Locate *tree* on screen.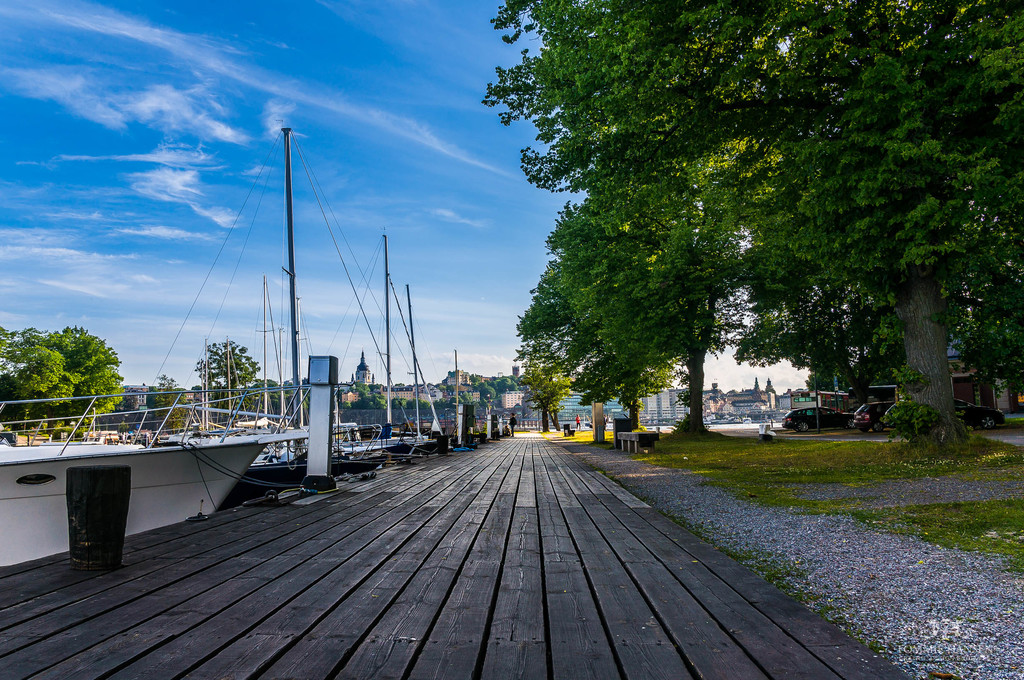
On screen at BBox(462, 387, 474, 403).
